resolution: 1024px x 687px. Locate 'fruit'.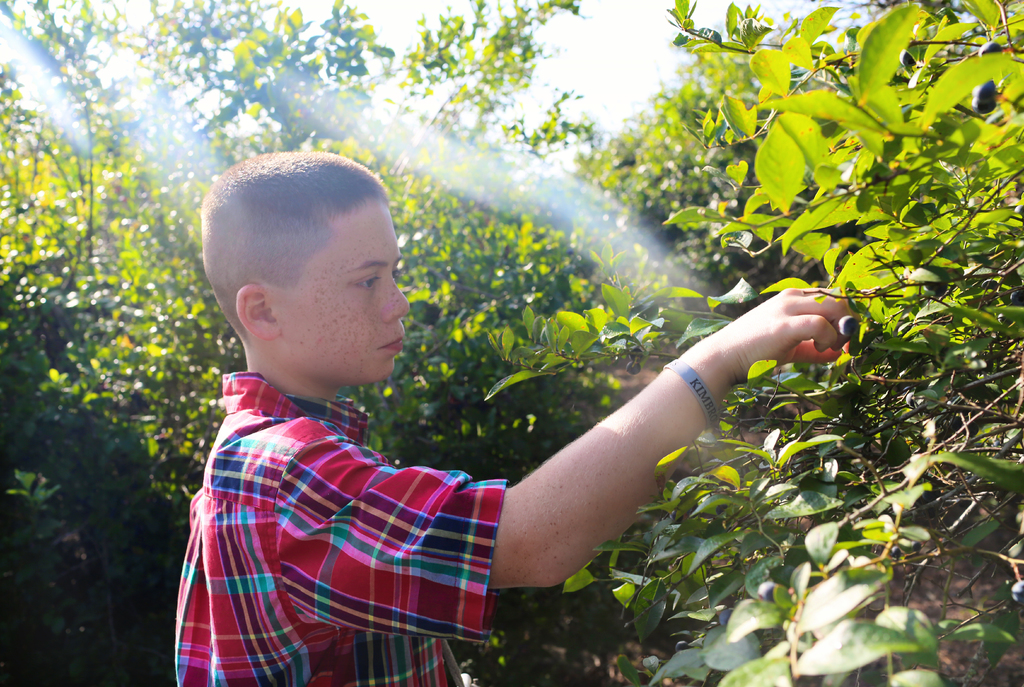
[x1=982, y1=38, x2=1007, y2=58].
